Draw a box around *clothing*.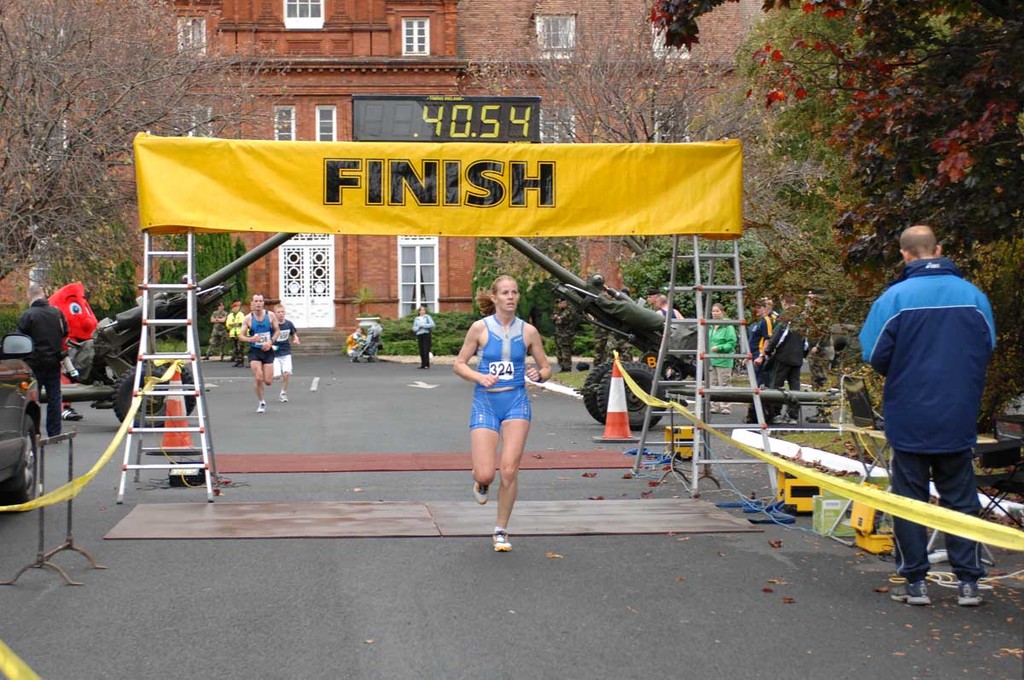
bbox=[774, 314, 806, 425].
